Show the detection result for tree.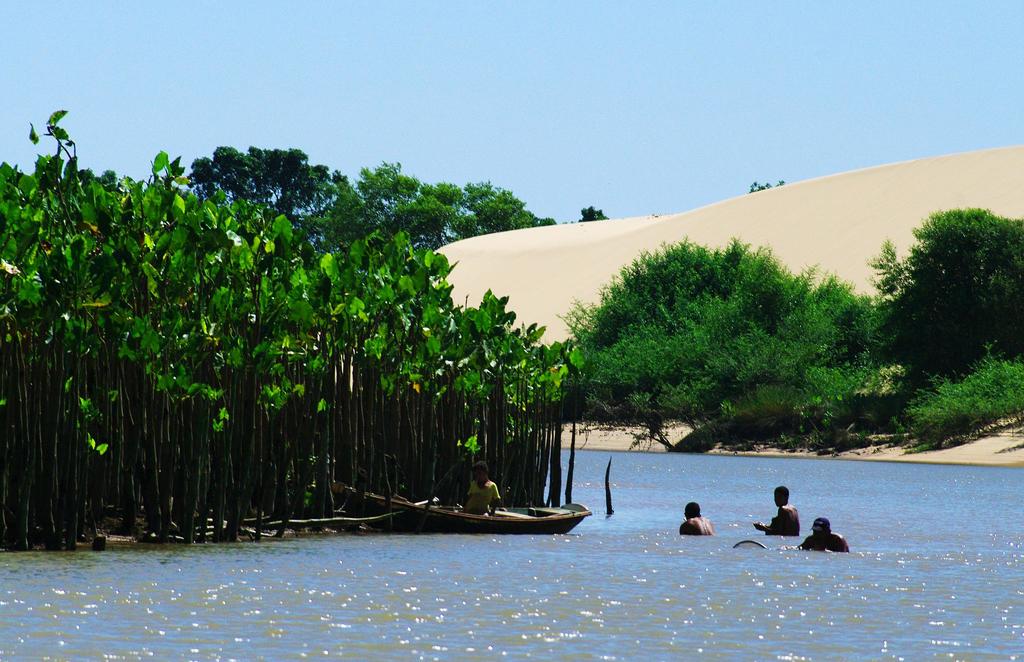
x1=301, y1=159, x2=555, y2=280.
